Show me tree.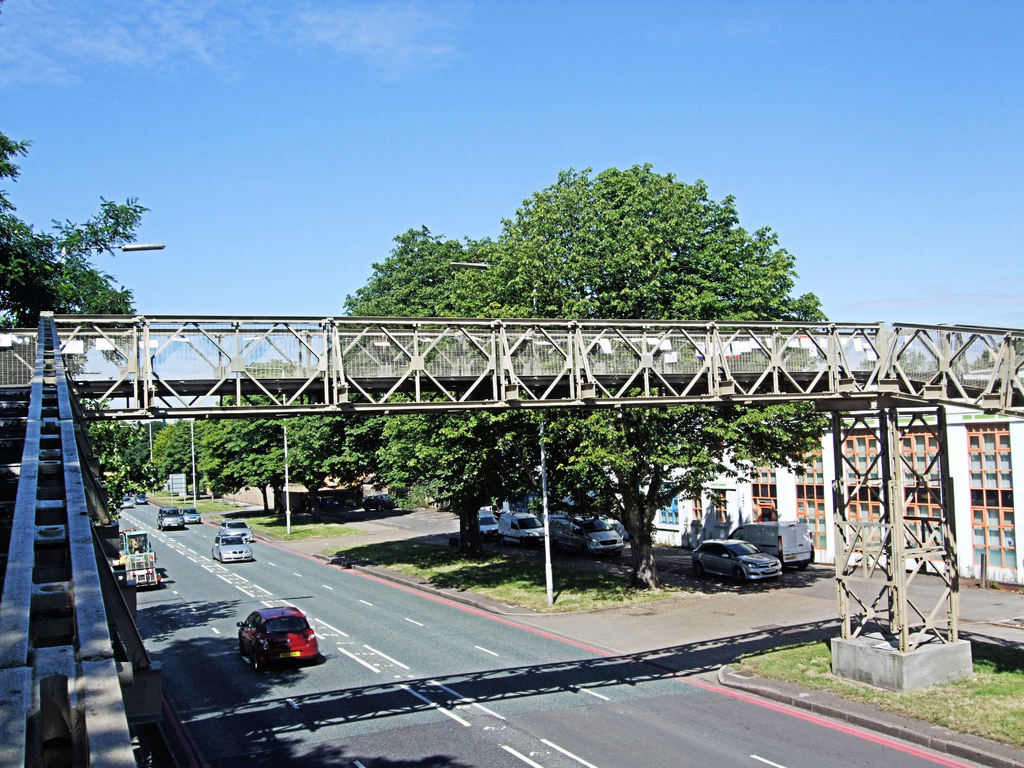
tree is here: x1=372, y1=156, x2=838, y2=591.
